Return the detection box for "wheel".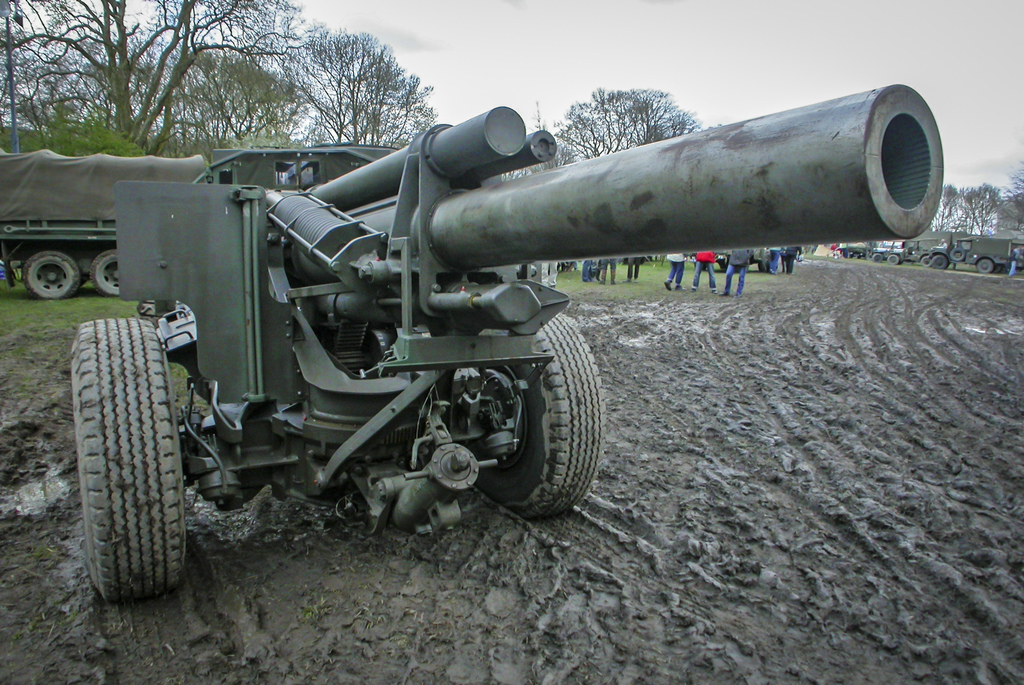
bbox(90, 248, 122, 294).
